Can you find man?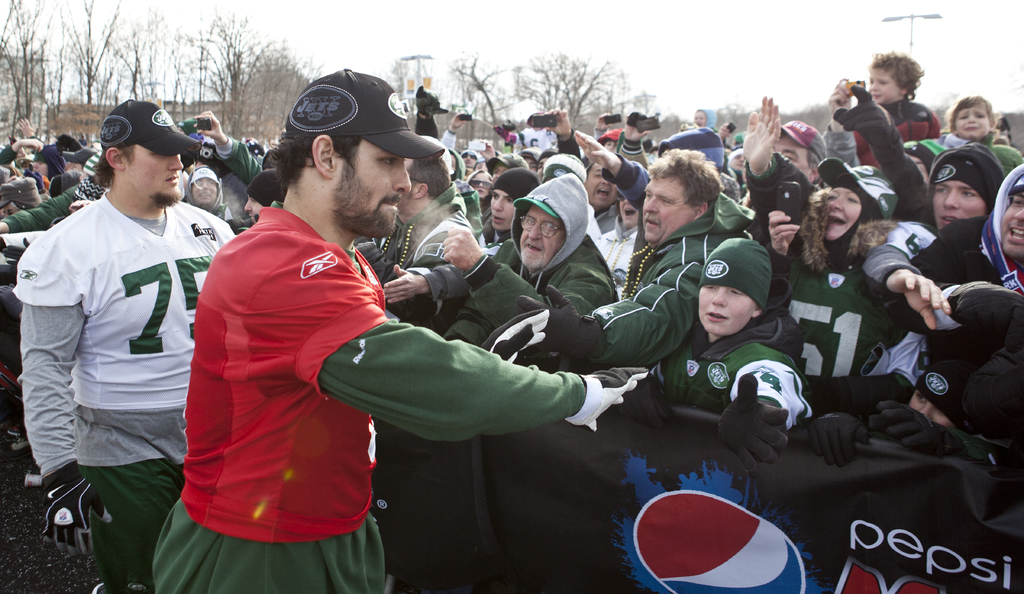
Yes, bounding box: box=[908, 159, 1023, 380].
